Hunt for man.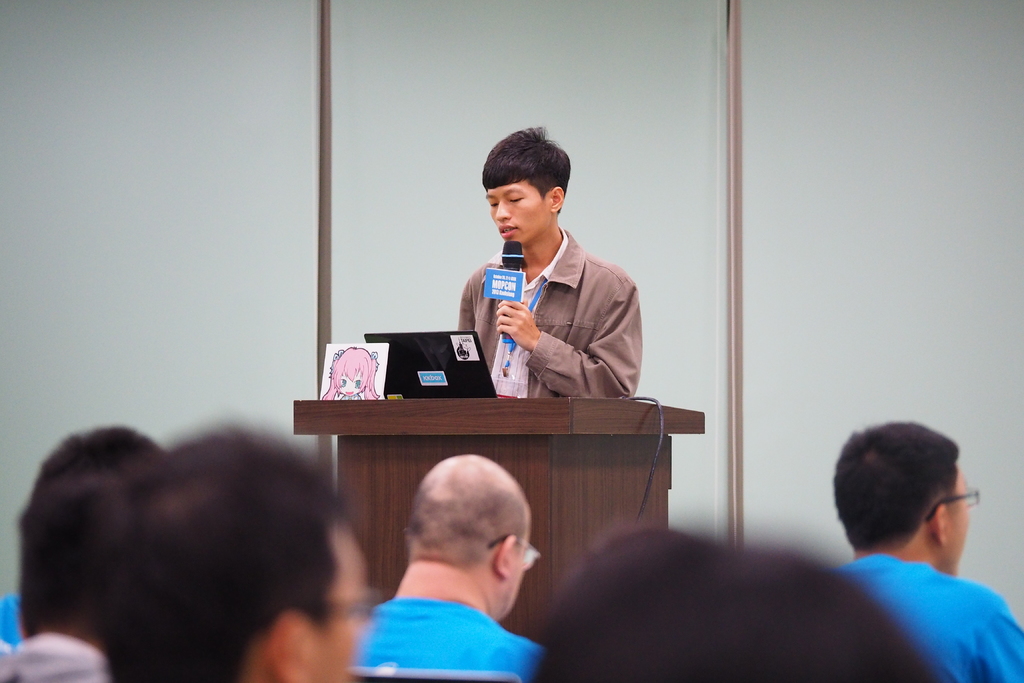
Hunted down at (831,420,1023,682).
